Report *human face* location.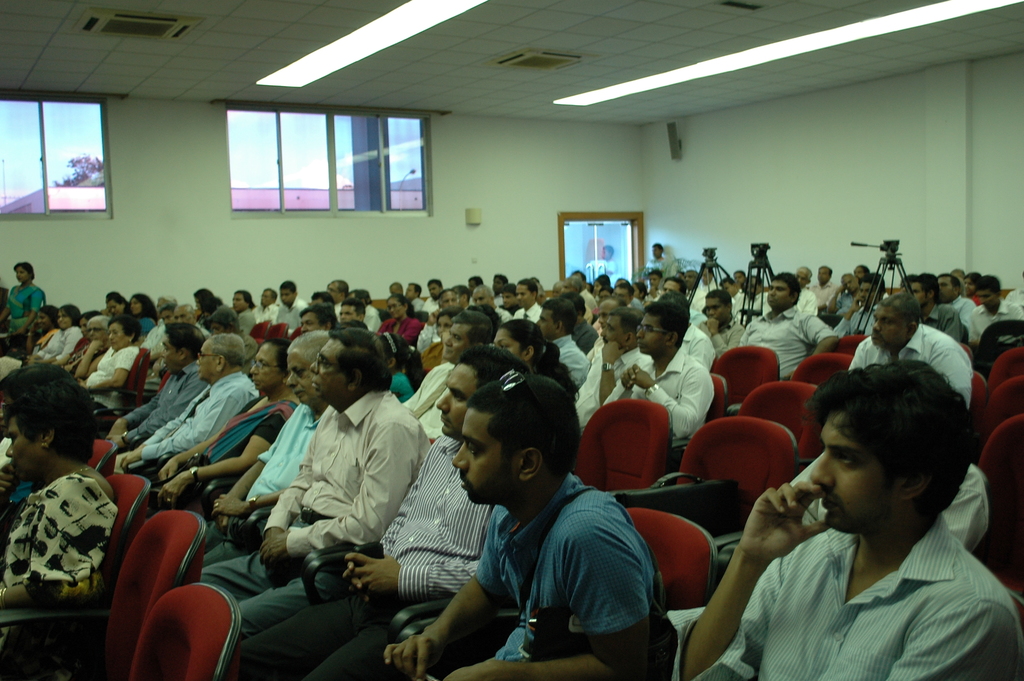
Report: BBox(501, 290, 516, 310).
